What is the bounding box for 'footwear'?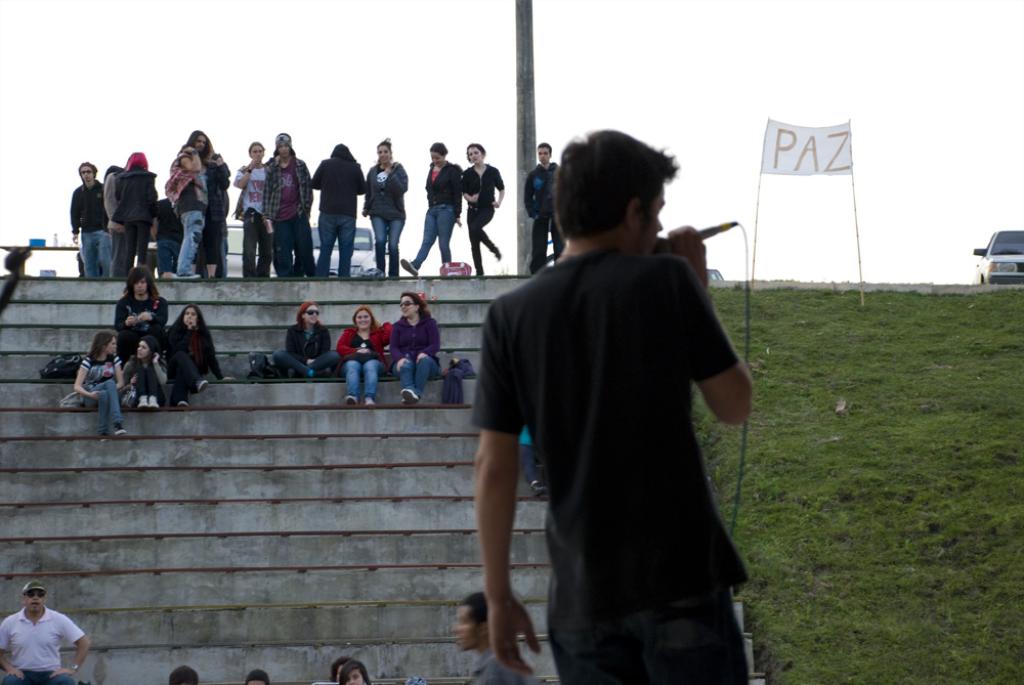
<region>174, 271, 202, 281</region>.
